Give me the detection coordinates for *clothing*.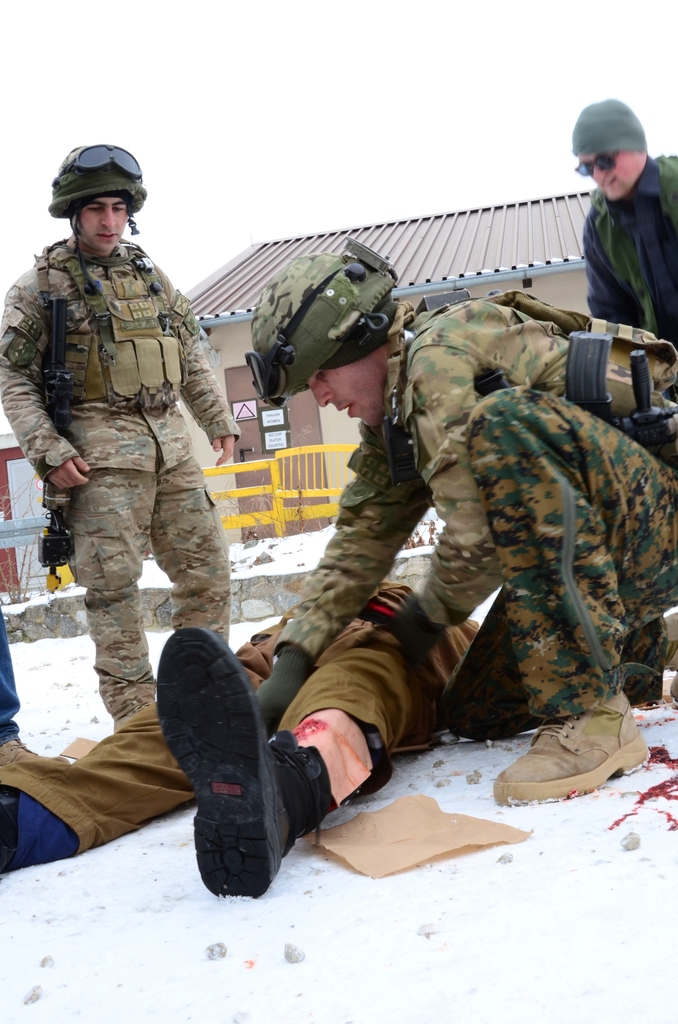
box(0, 228, 243, 725).
